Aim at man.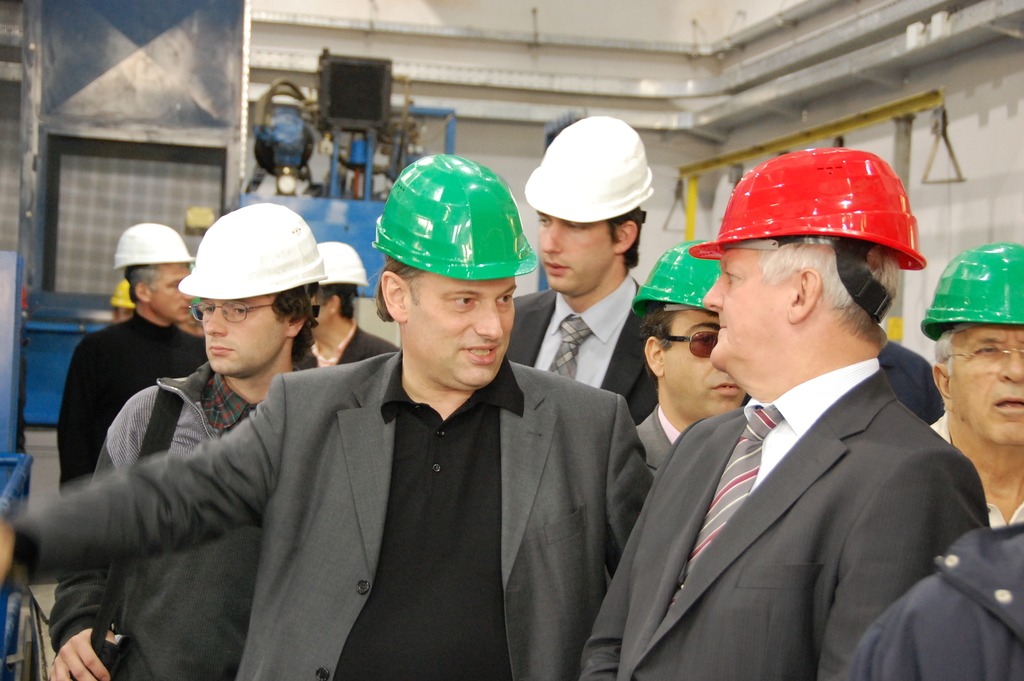
Aimed at crop(568, 156, 998, 680).
